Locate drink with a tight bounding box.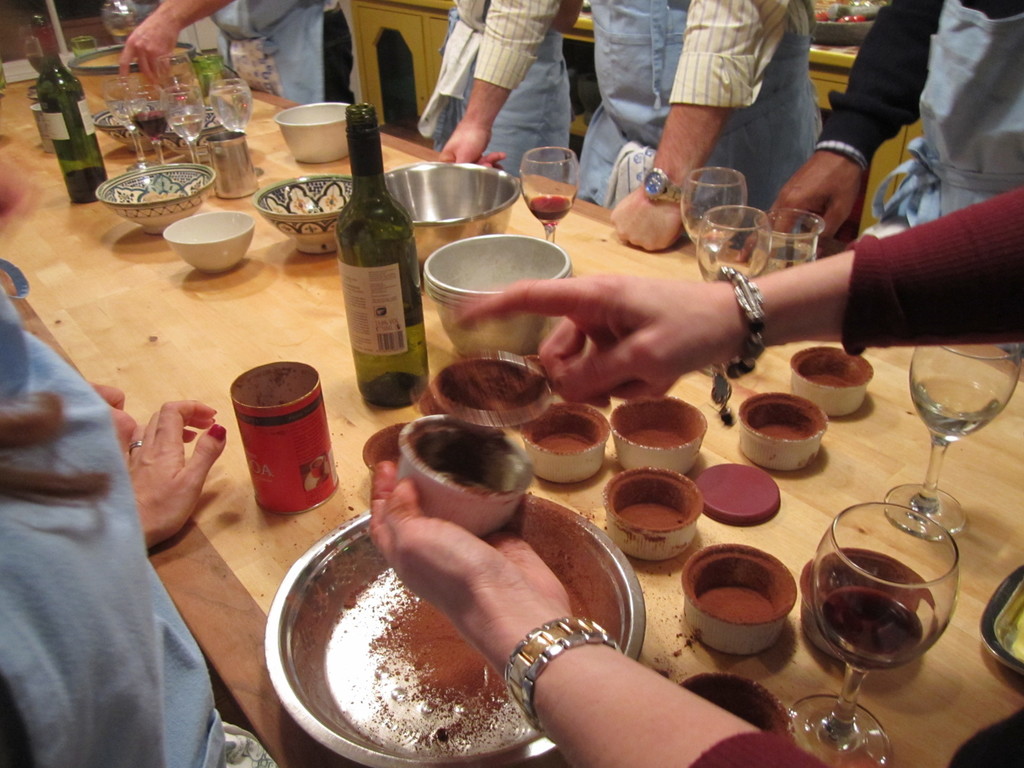
detection(168, 115, 204, 141).
